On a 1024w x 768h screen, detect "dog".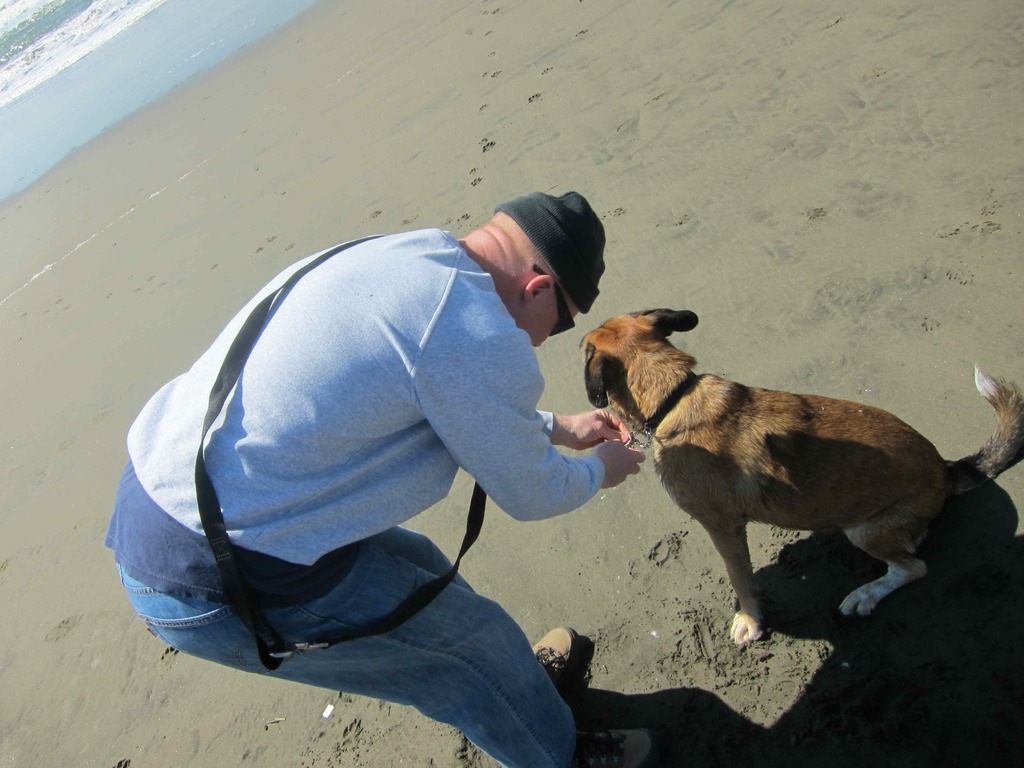
[x1=577, y1=308, x2=1023, y2=650].
